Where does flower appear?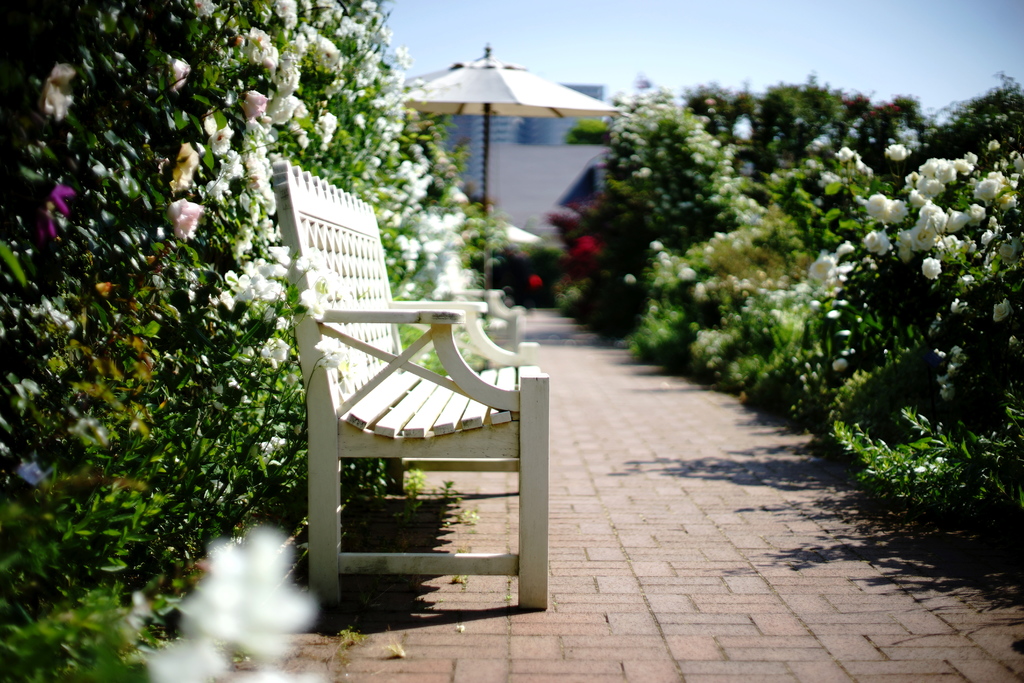
Appears at detection(171, 516, 306, 657).
